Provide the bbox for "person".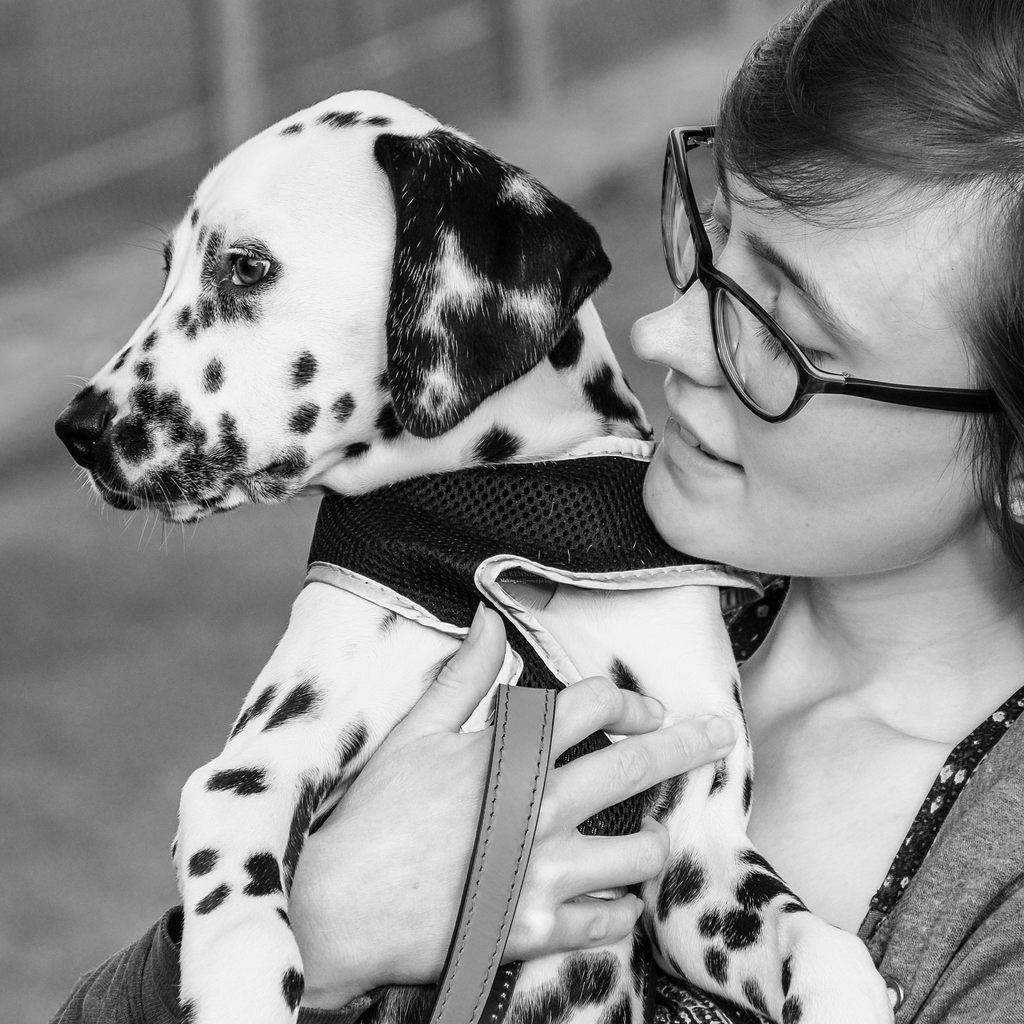
BBox(52, 0, 1023, 1023).
